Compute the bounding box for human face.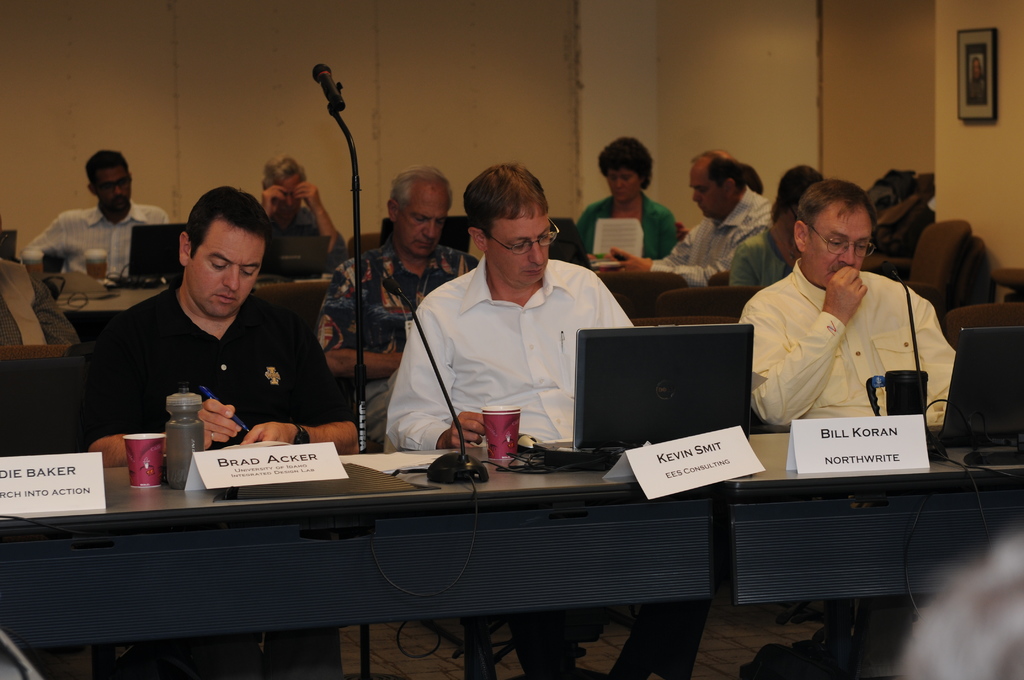
{"x1": 93, "y1": 166, "x2": 126, "y2": 207}.
